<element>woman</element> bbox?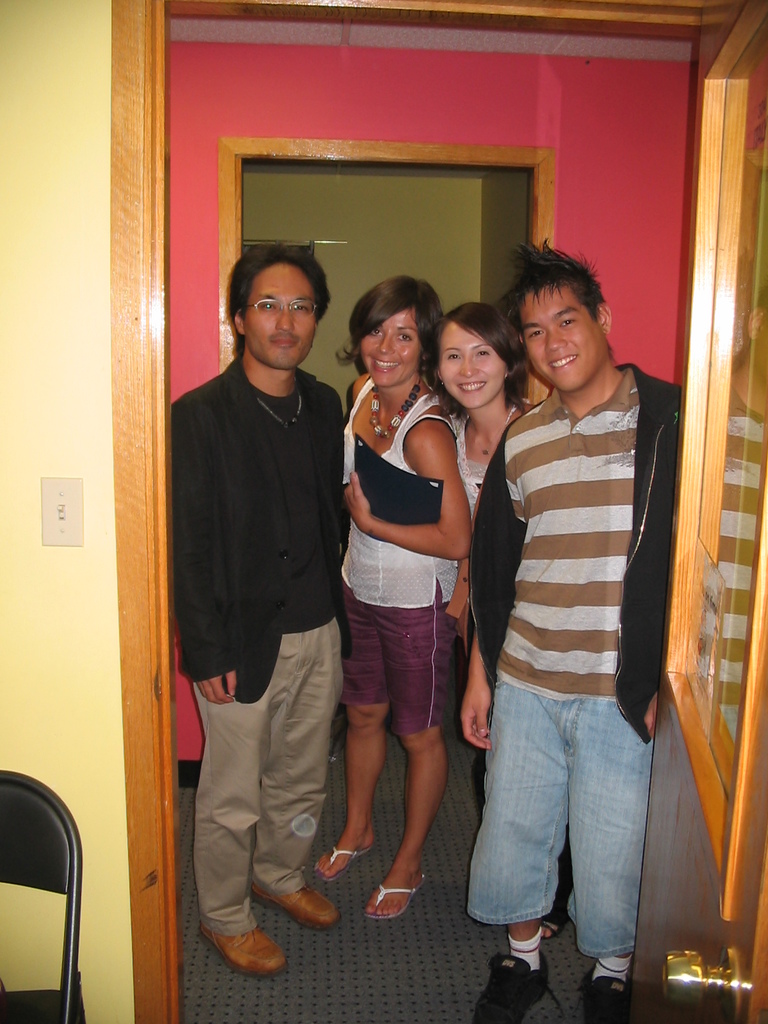
[x1=430, y1=293, x2=577, y2=947]
